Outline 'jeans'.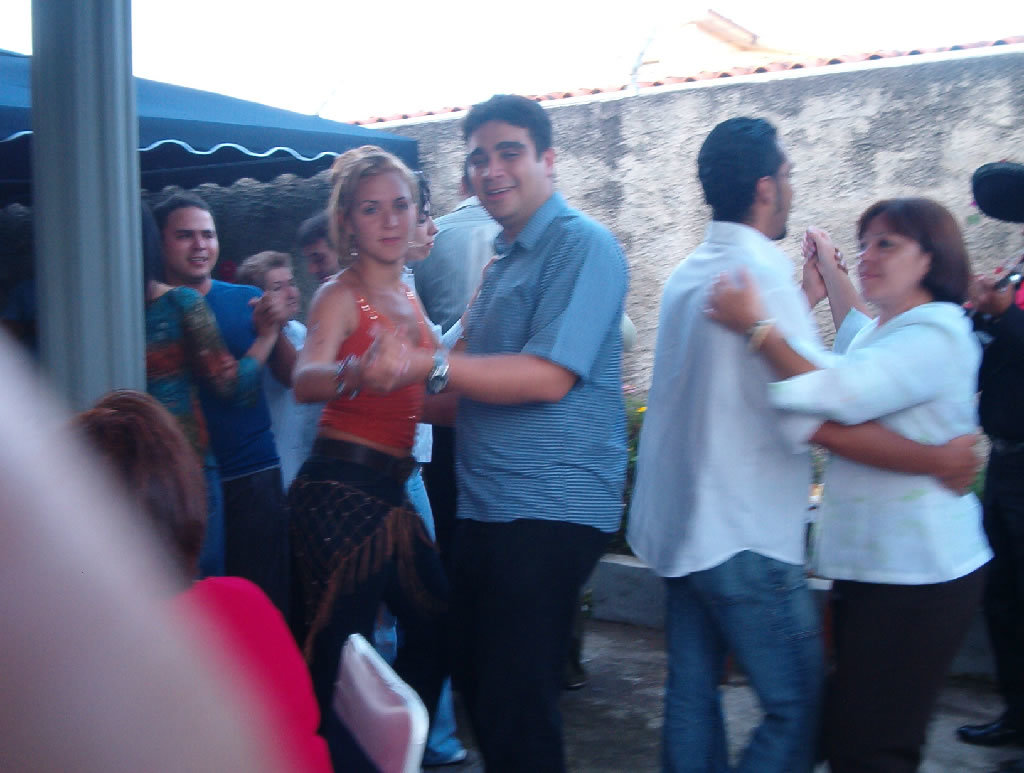
Outline: 645,555,846,760.
